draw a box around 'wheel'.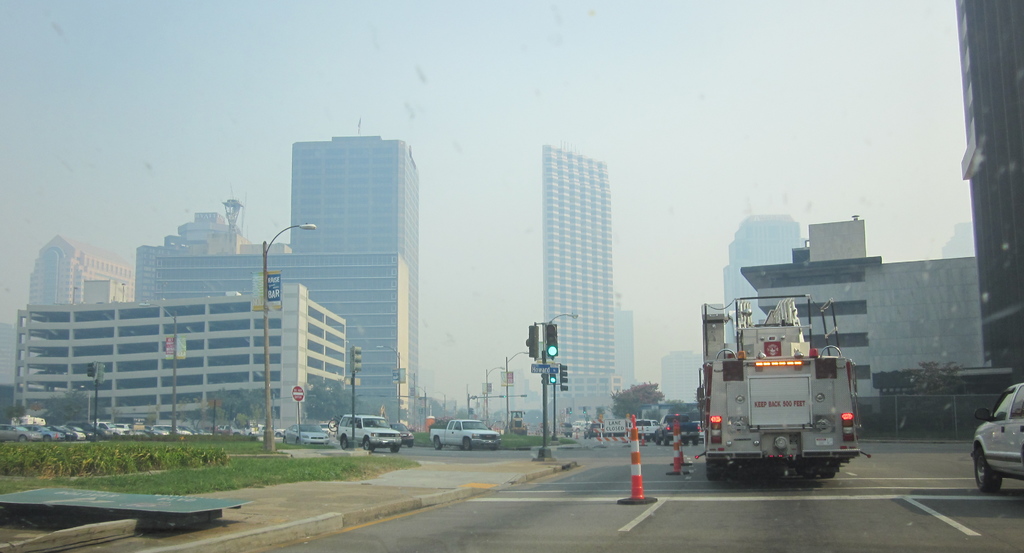
{"x1": 465, "y1": 438, "x2": 473, "y2": 450}.
